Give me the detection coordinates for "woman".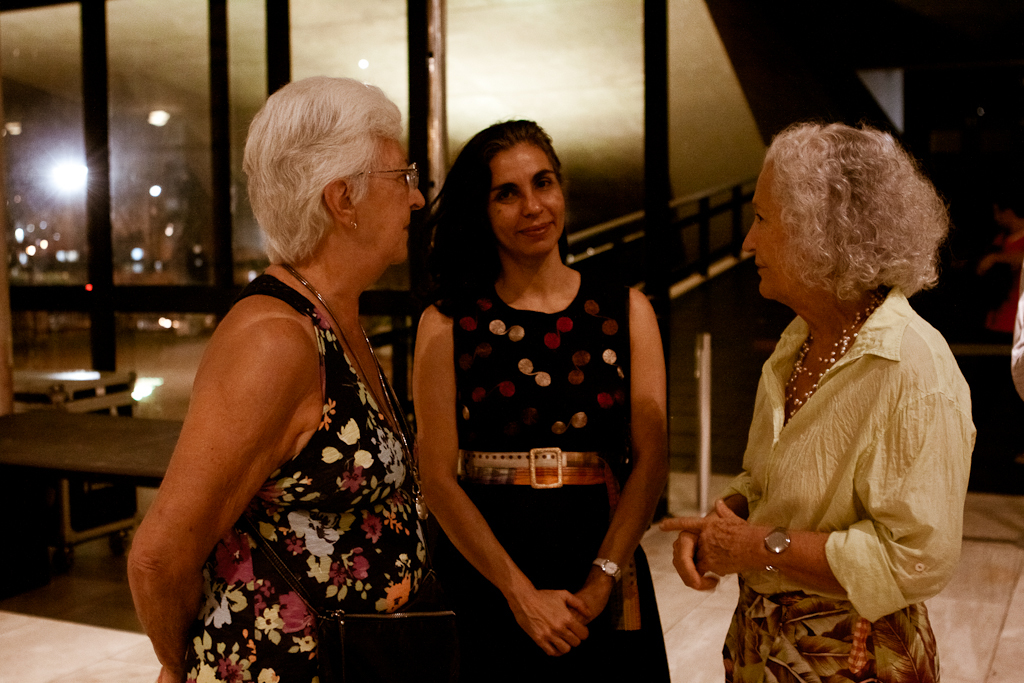
locate(655, 118, 977, 682).
